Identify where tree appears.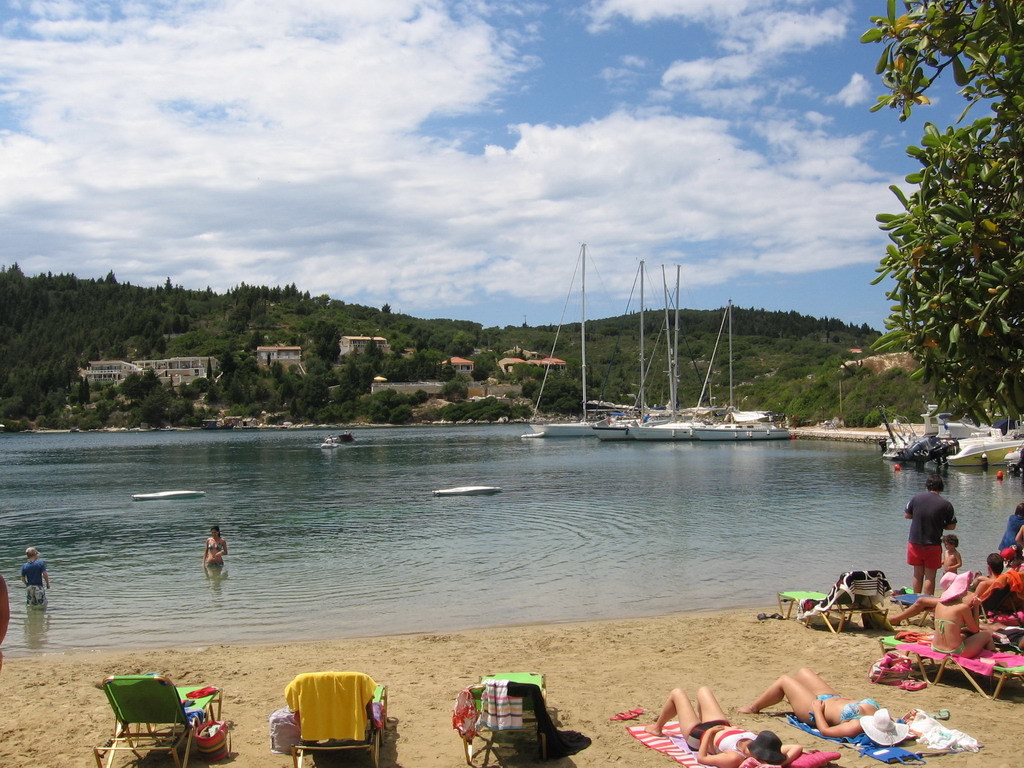
Appears at bbox=(112, 376, 198, 430).
